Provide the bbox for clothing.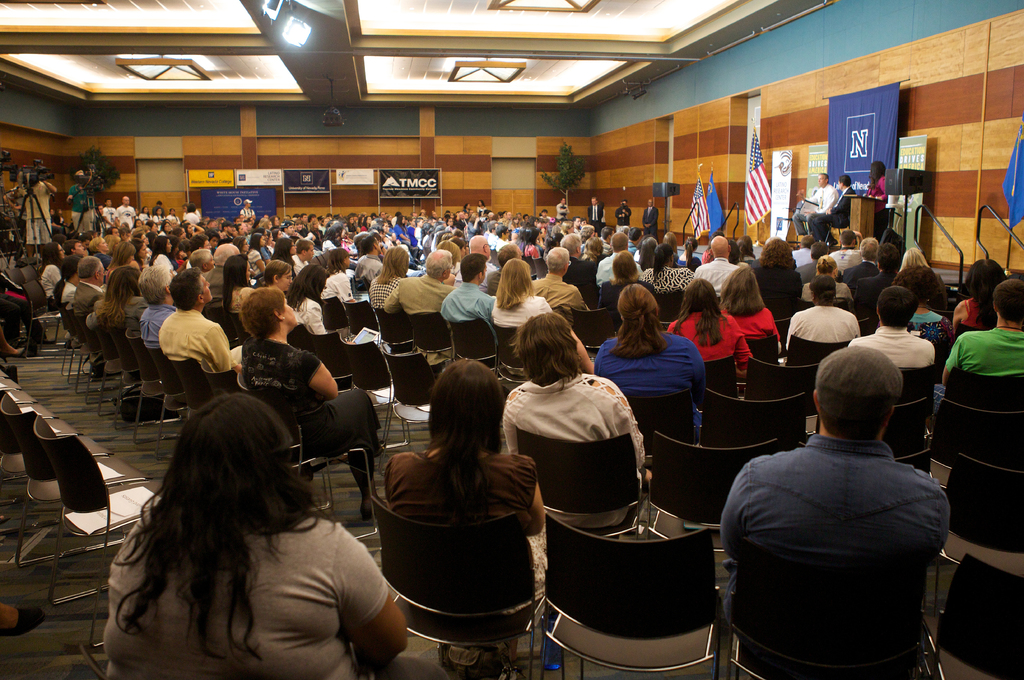
bbox(181, 213, 202, 226).
